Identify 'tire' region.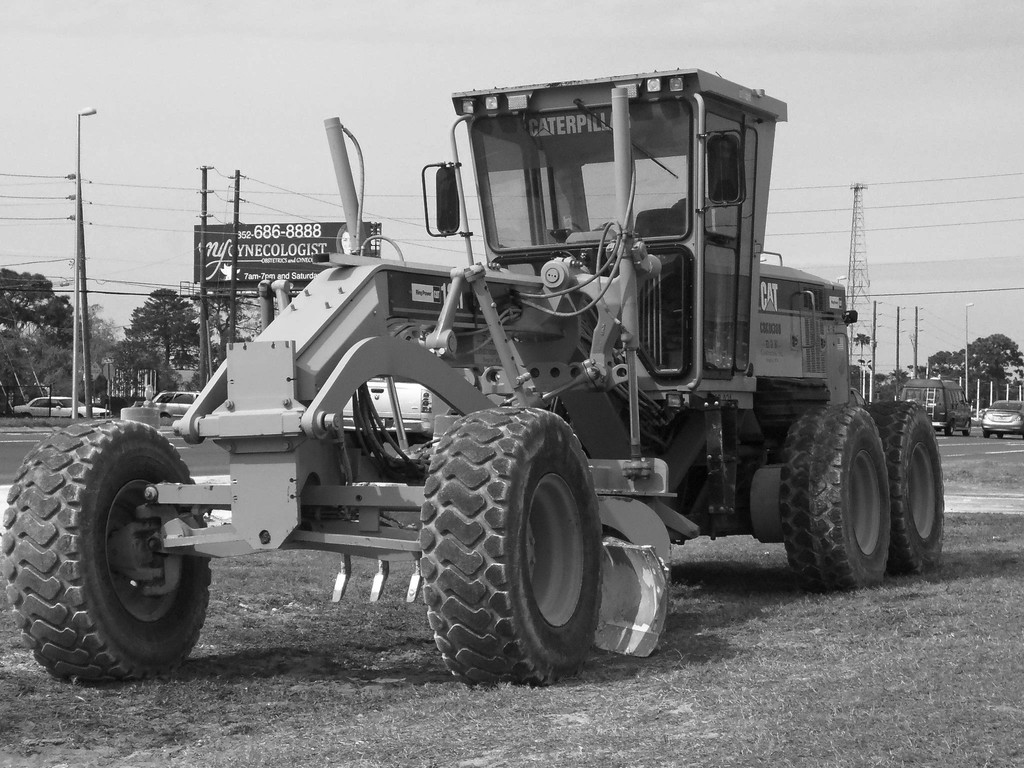
Region: <box>776,401,890,594</box>.
